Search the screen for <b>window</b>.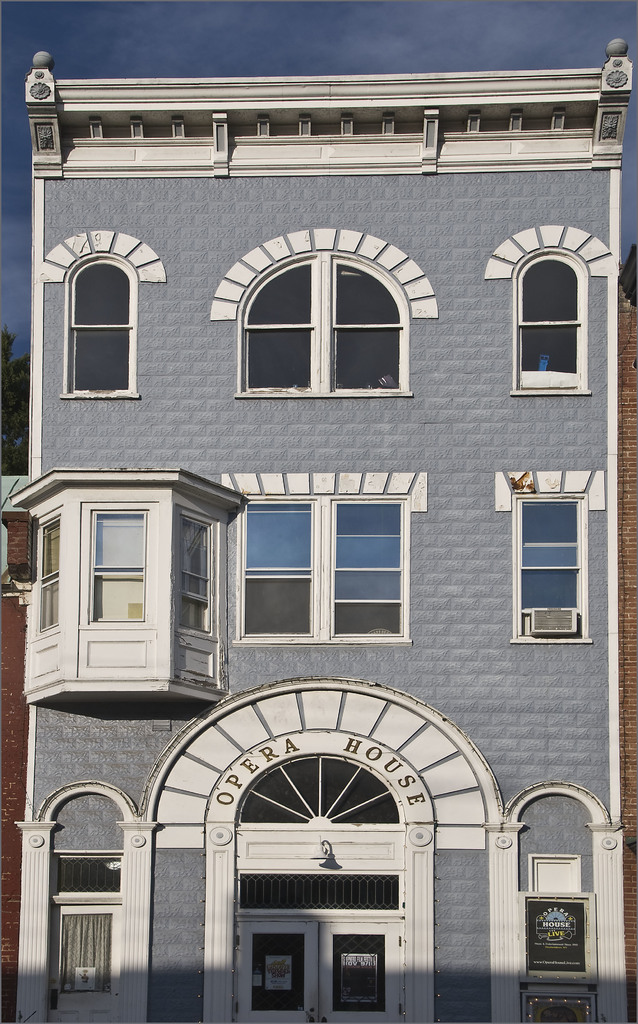
Found at box(237, 248, 414, 393).
